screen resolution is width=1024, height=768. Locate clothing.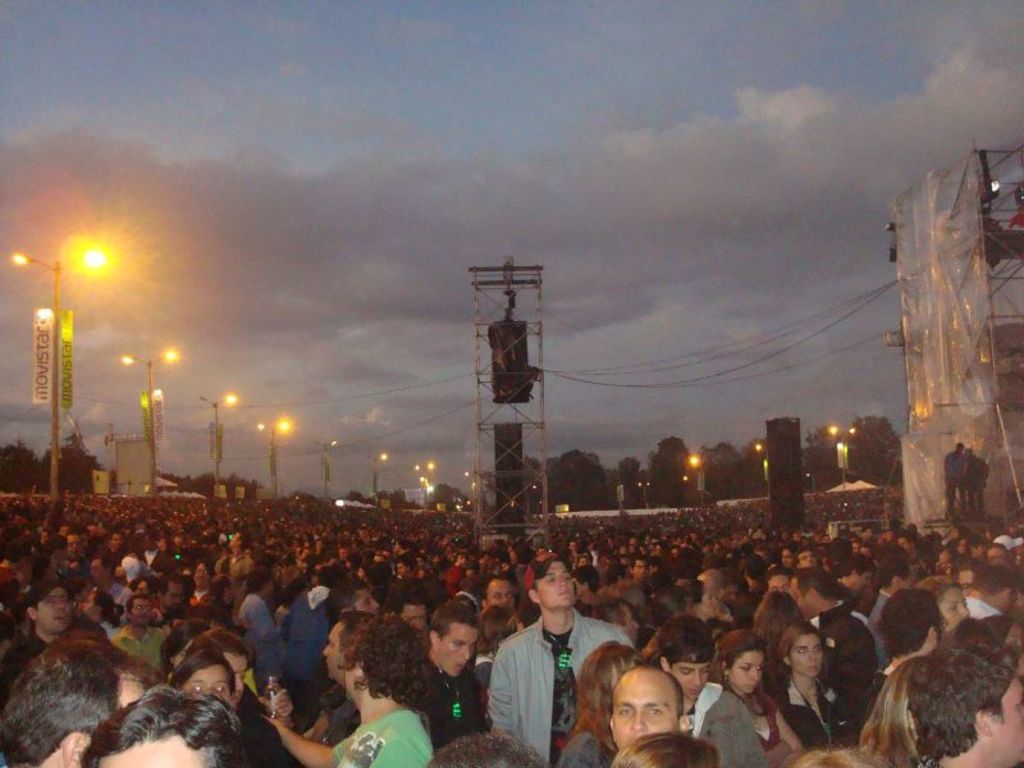
[677, 675, 773, 767].
